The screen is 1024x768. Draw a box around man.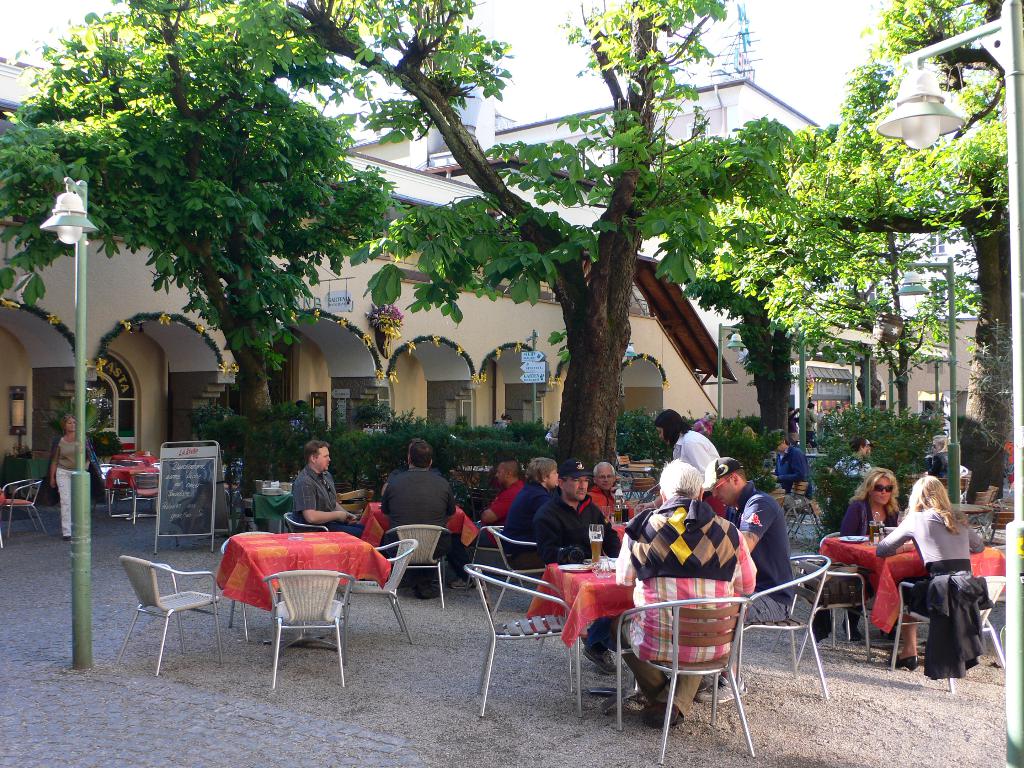
(left=445, top=460, right=525, bottom=589).
